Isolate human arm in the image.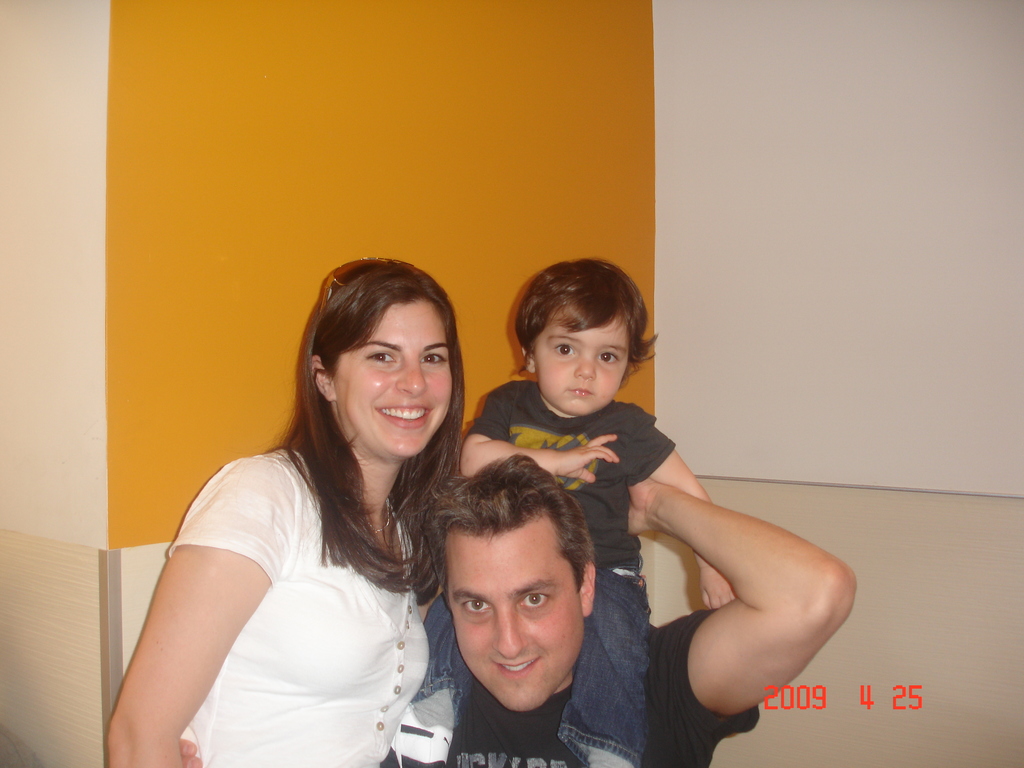
Isolated region: region(633, 408, 733, 615).
